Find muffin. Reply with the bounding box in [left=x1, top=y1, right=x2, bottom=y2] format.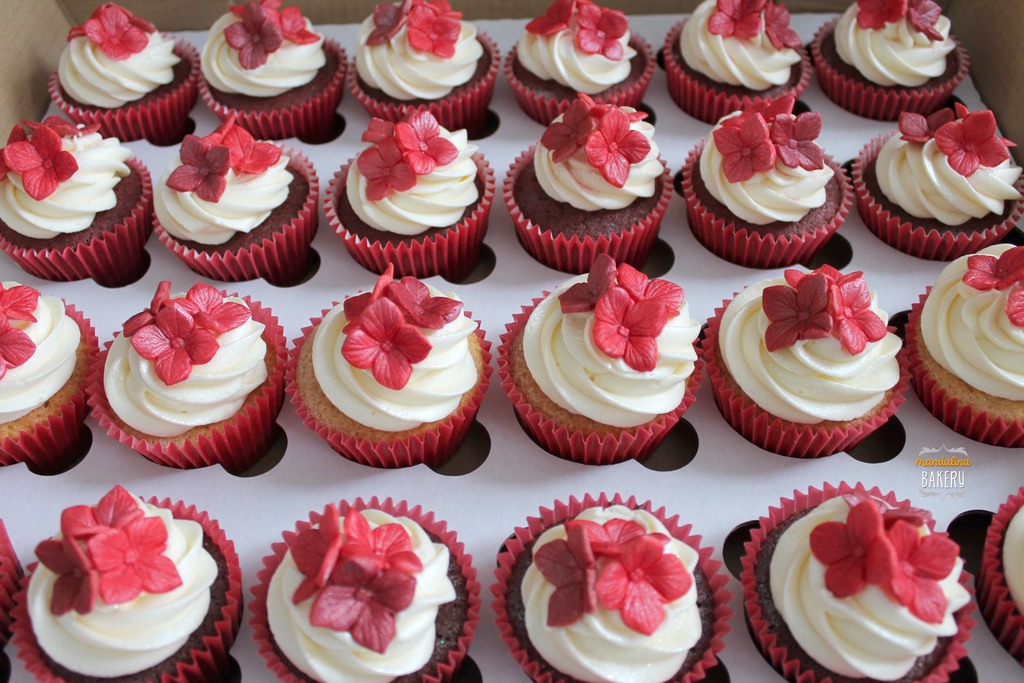
[left=489, top=491, right=735, bottom=682].
